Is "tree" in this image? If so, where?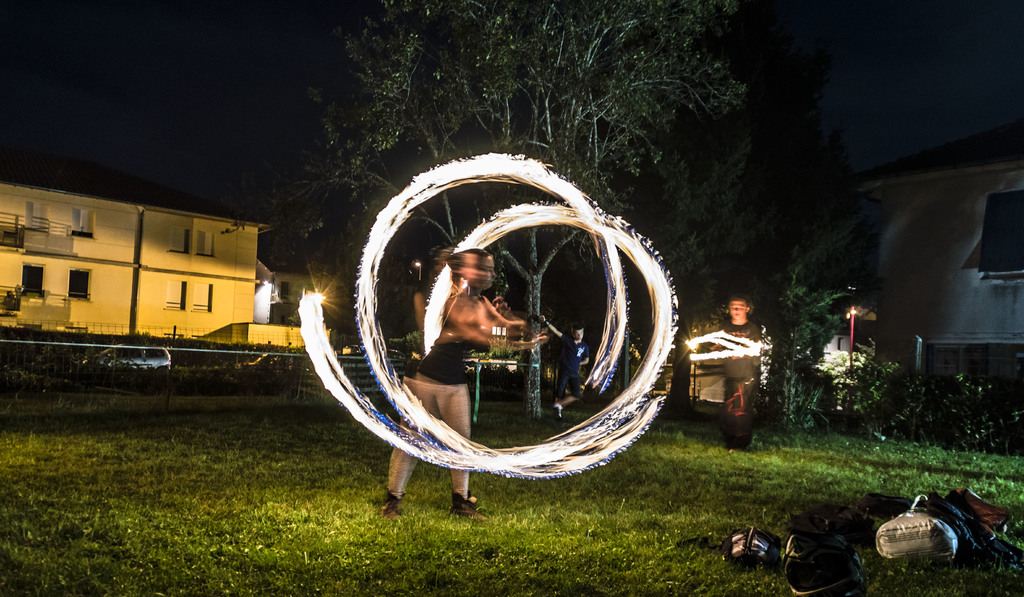
Yes, at 237, 0, 756, 413.
